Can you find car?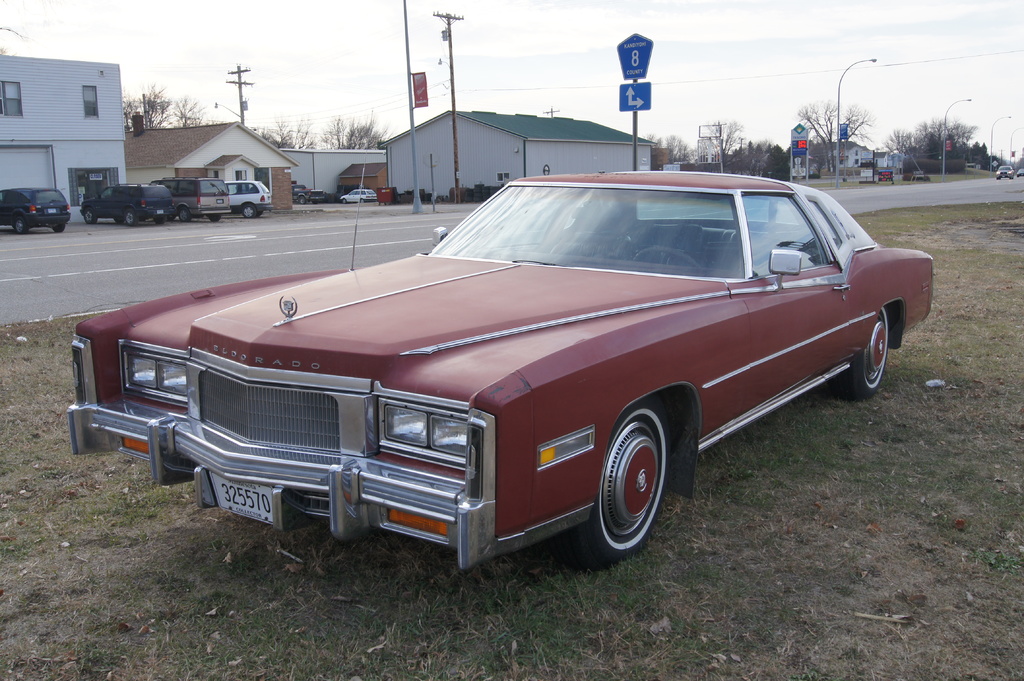
Yes, bounding box: l=0, t=186, r=70, b=236.
